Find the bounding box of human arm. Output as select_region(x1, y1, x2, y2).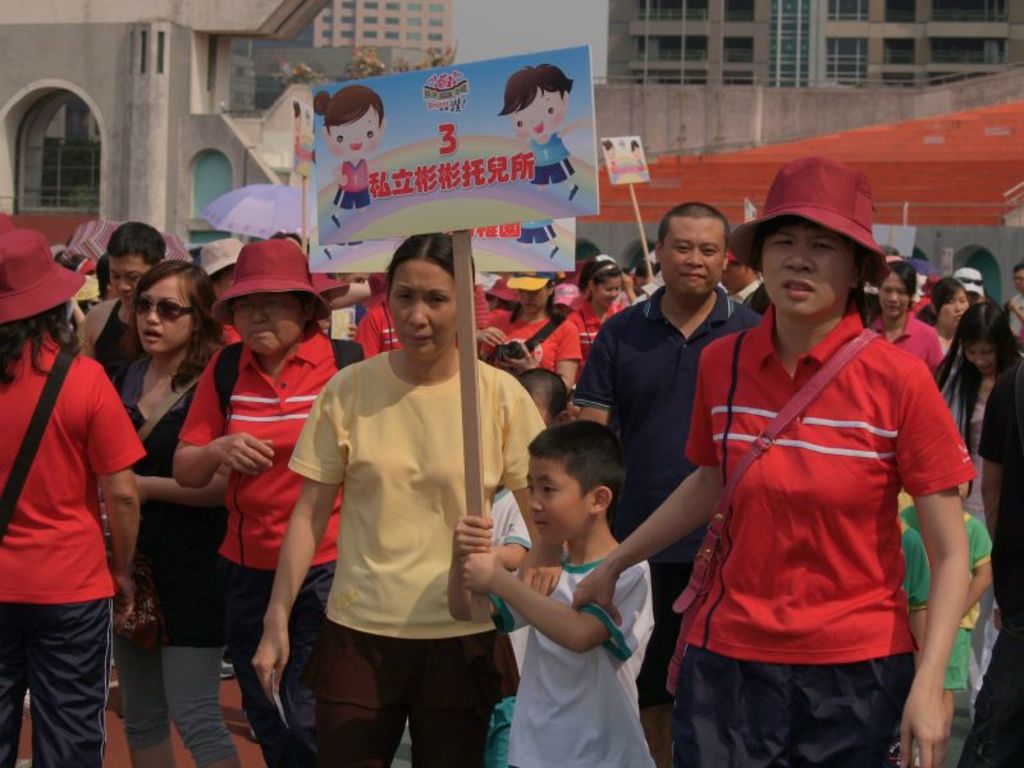
select_region(895, 388, 983, 763).
